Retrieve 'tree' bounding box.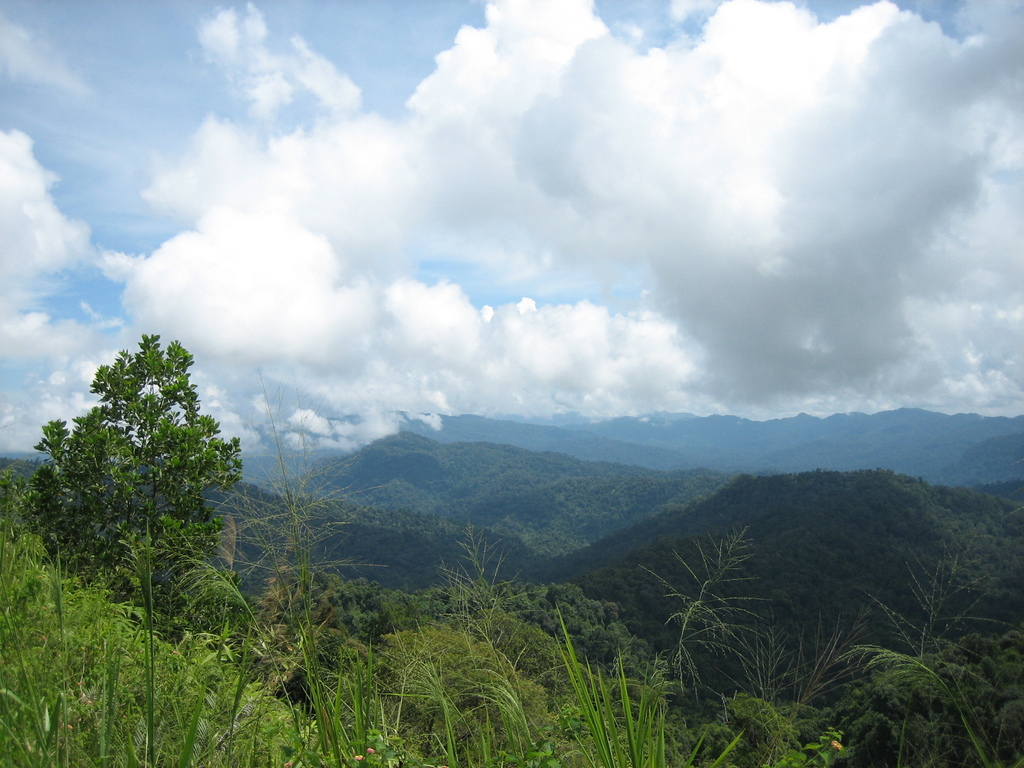
Bounding box: [29, 307, 252, 660].
